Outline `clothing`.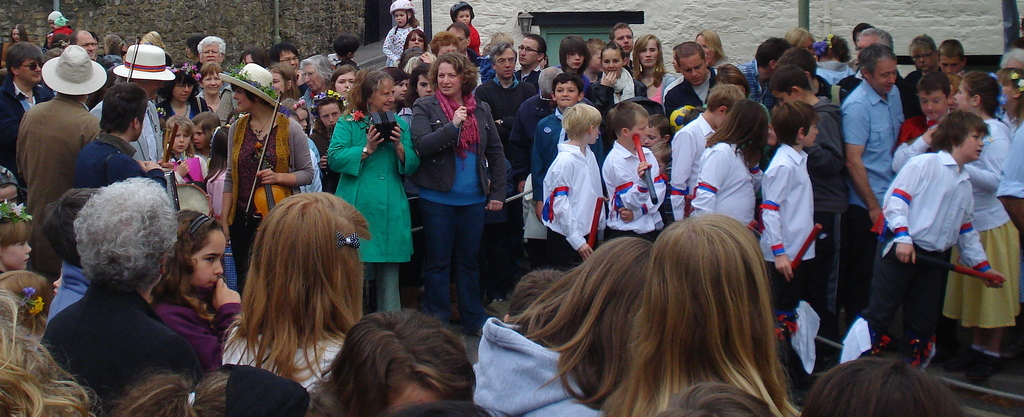
Outline: [left=883, top=106, right=1005, bottom=354].
